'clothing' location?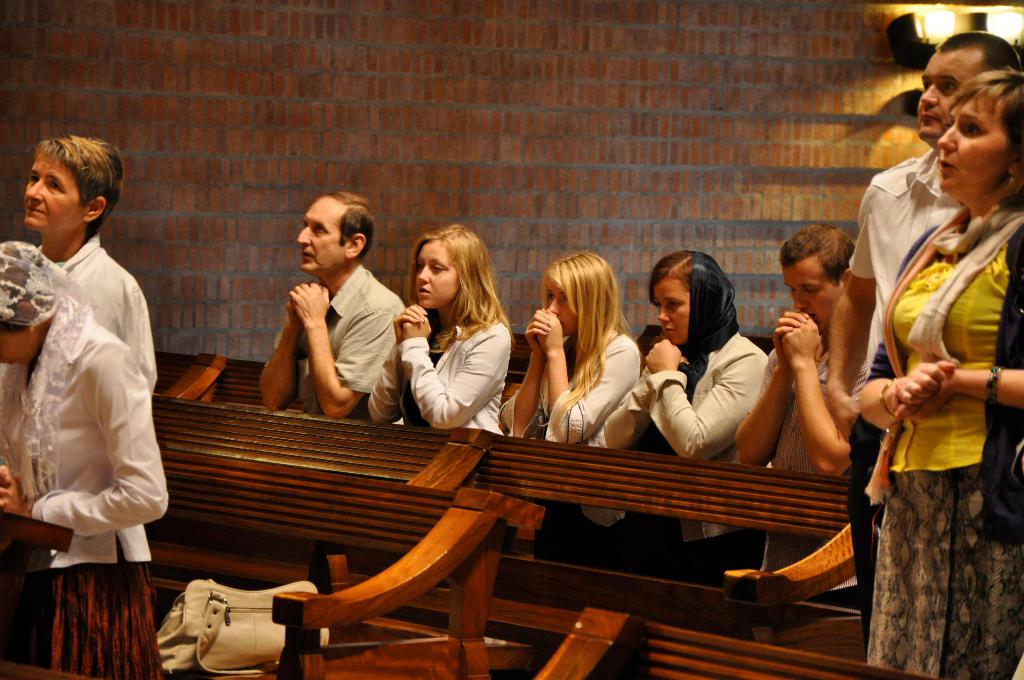
{"x1": 589, "y1": 327, "x2": 771, "y2": 587}
